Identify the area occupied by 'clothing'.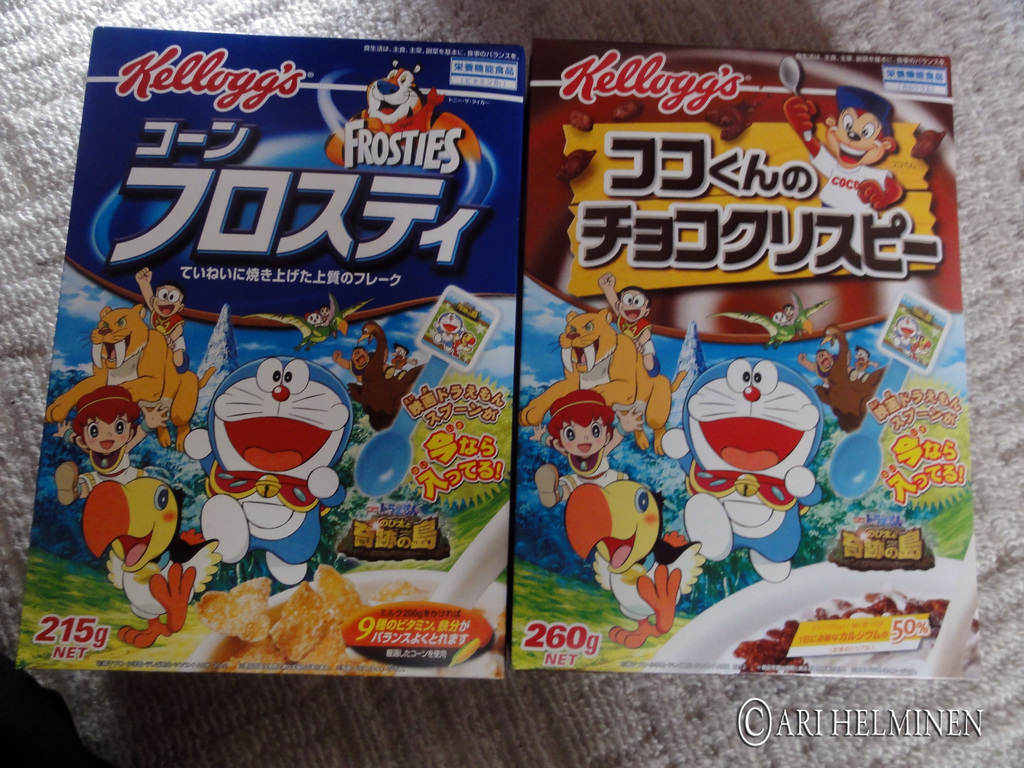
Area: [x1=560, y1=442, x2=628, y2=503].
